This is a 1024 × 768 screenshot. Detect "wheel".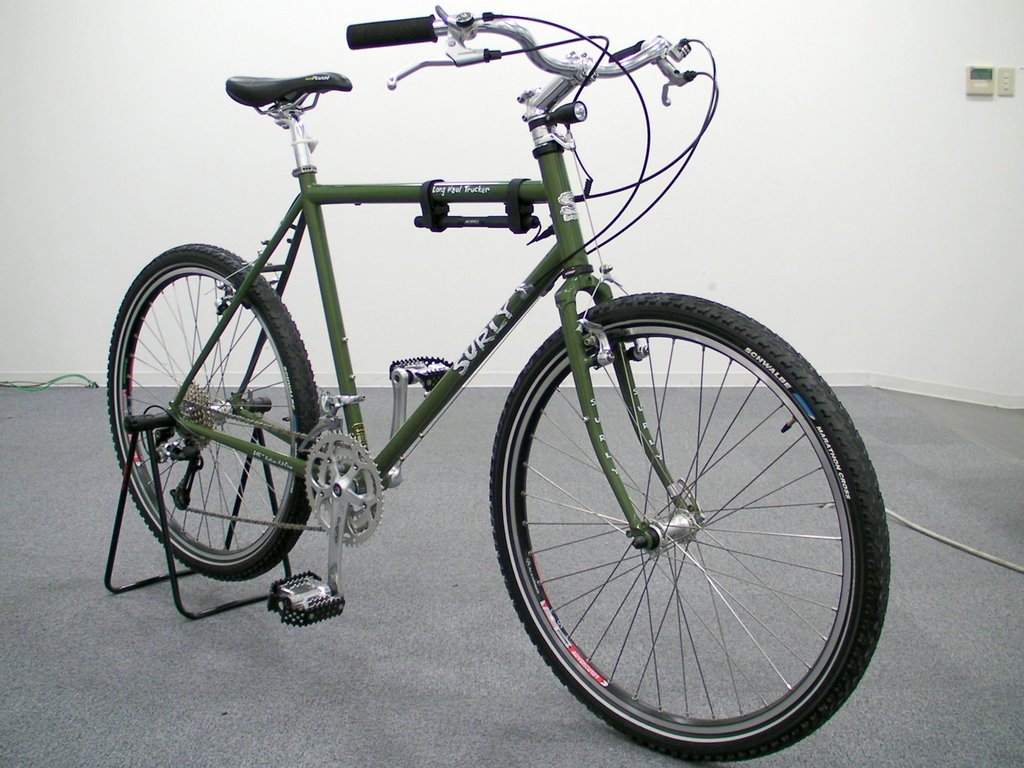
bbox=[494, 297, 881, 747].
